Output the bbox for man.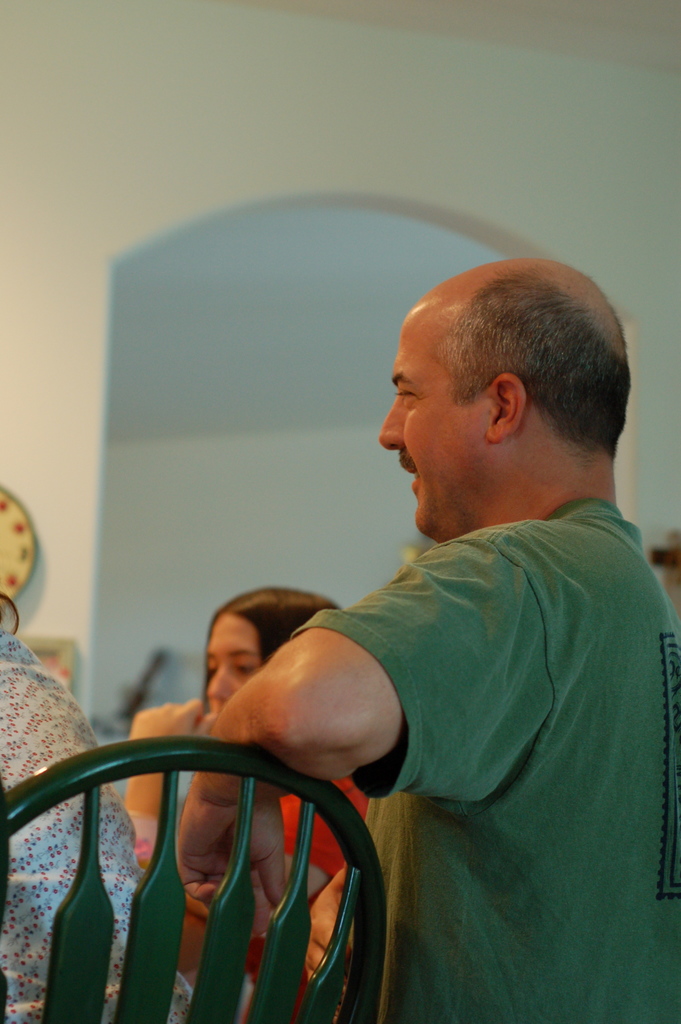
BBox(140, 246, 680, 1023).
